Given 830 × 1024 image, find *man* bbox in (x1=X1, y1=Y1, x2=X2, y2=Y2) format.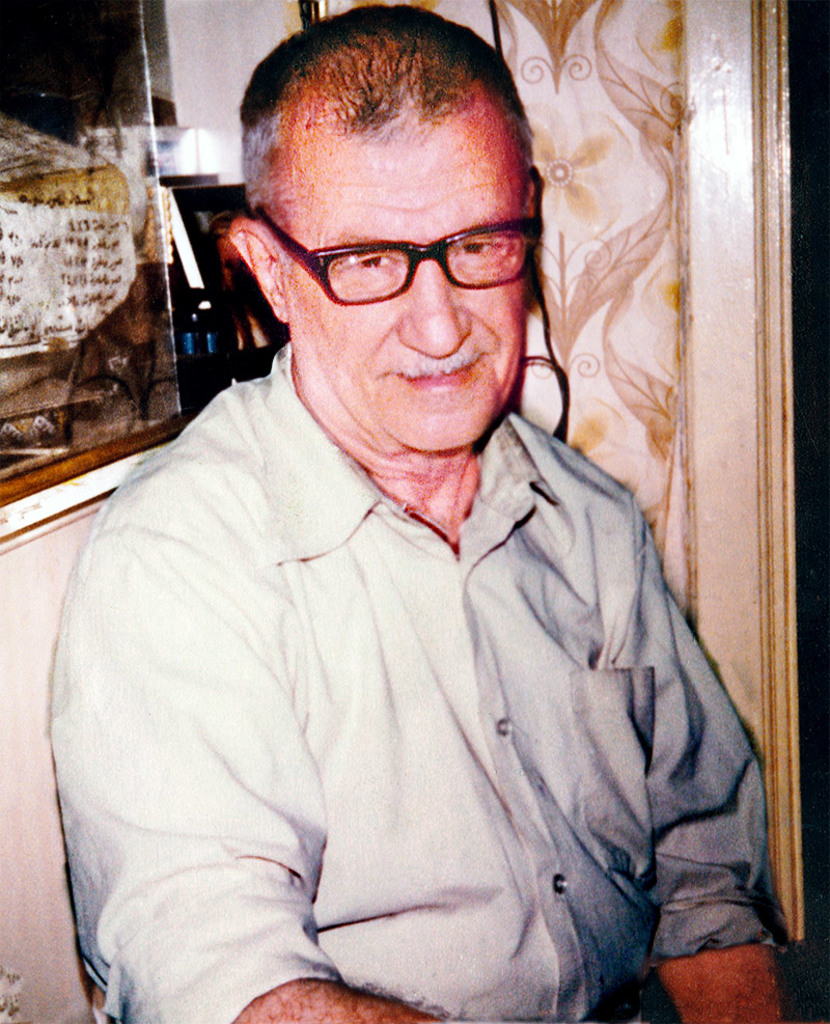
(x1=37, y1=3, x2=808, y2=1007).
